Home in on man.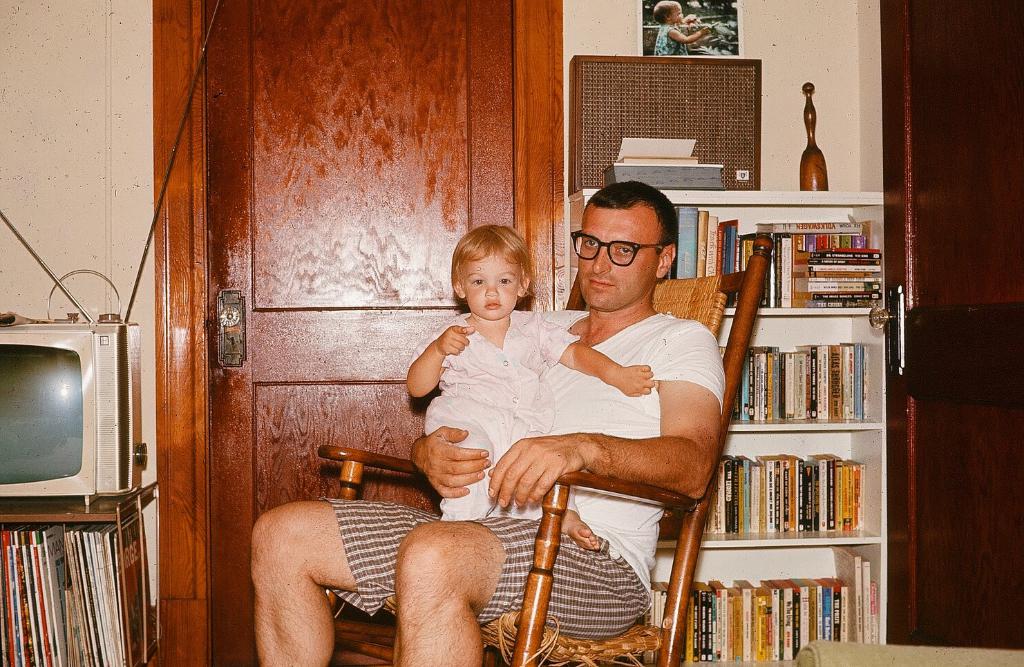
Homed in at (250, 174, 714, 666).
